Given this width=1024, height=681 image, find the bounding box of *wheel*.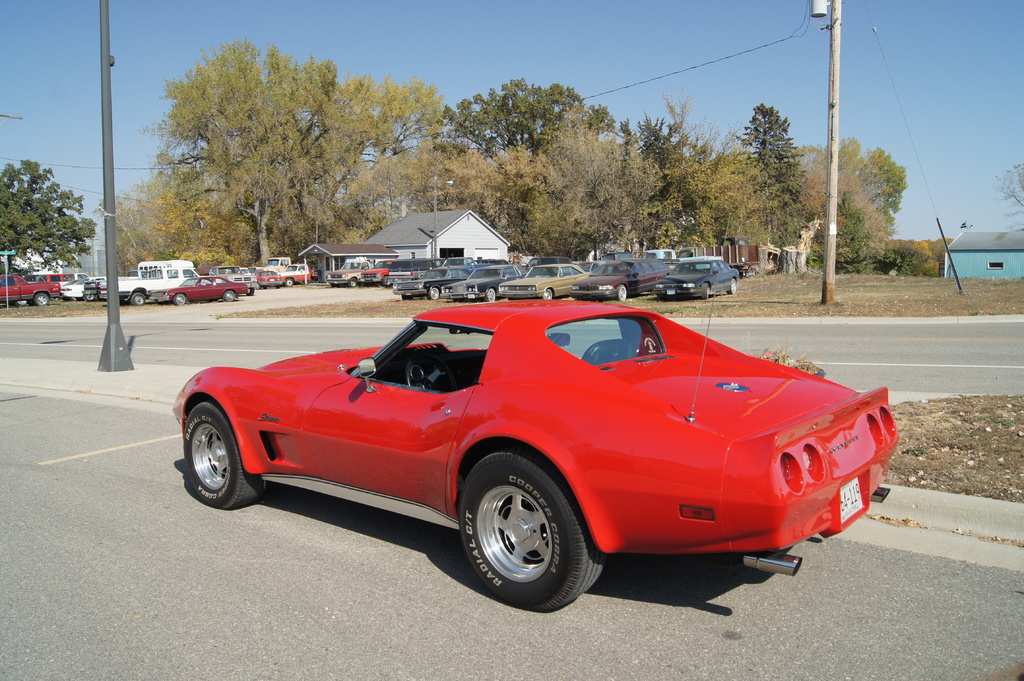
541,290,555,303.
